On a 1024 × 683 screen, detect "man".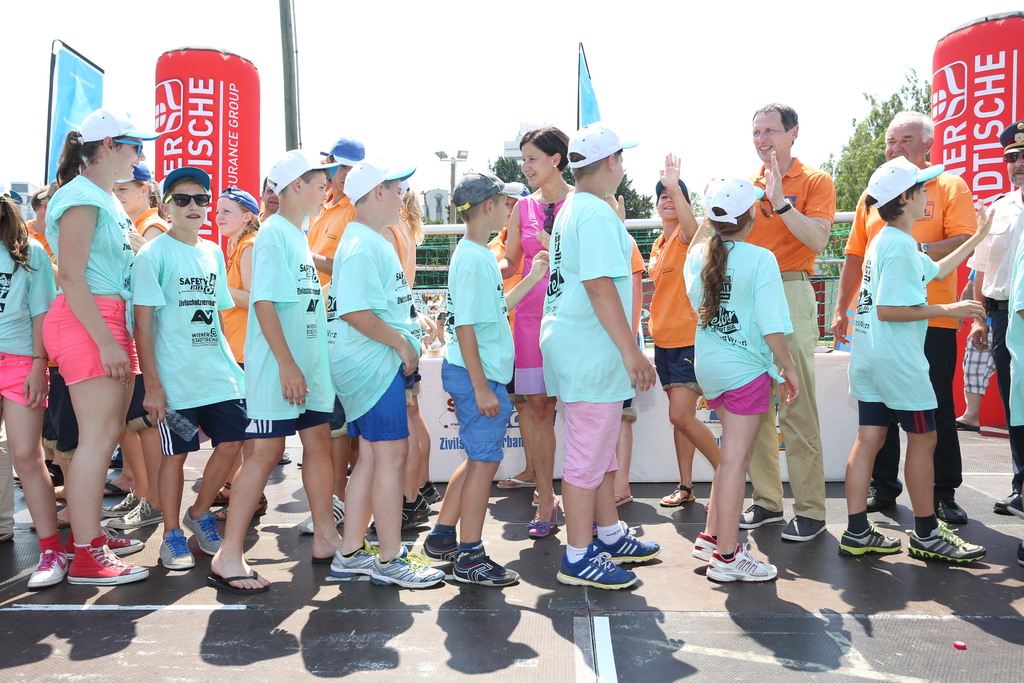
(825, 108, 977, 525).
